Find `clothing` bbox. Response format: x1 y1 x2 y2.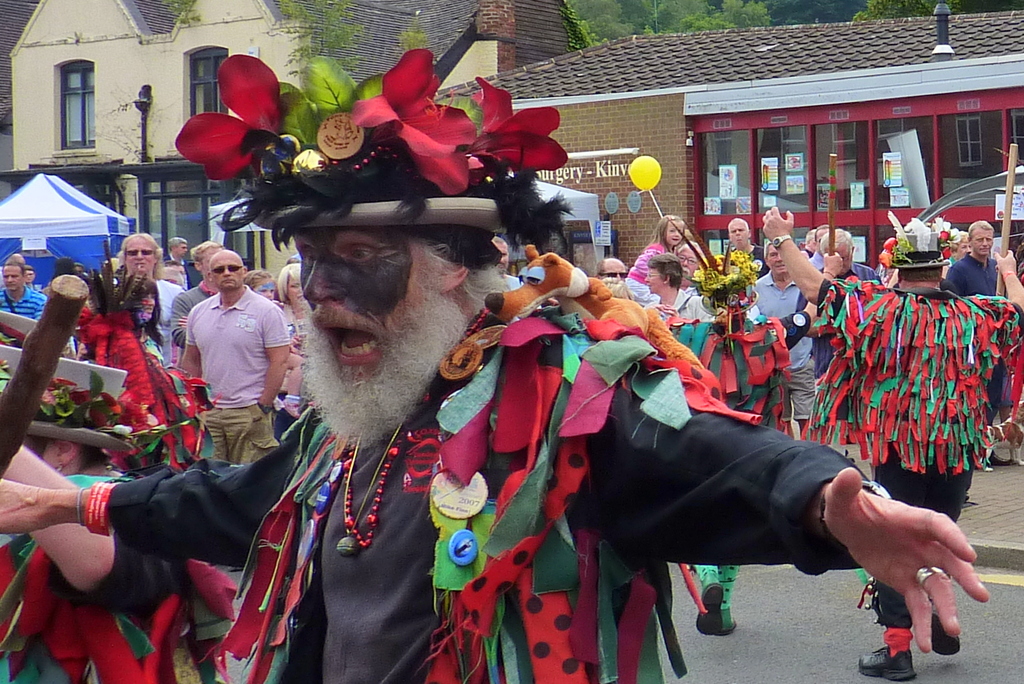
948 252 1004 444.
